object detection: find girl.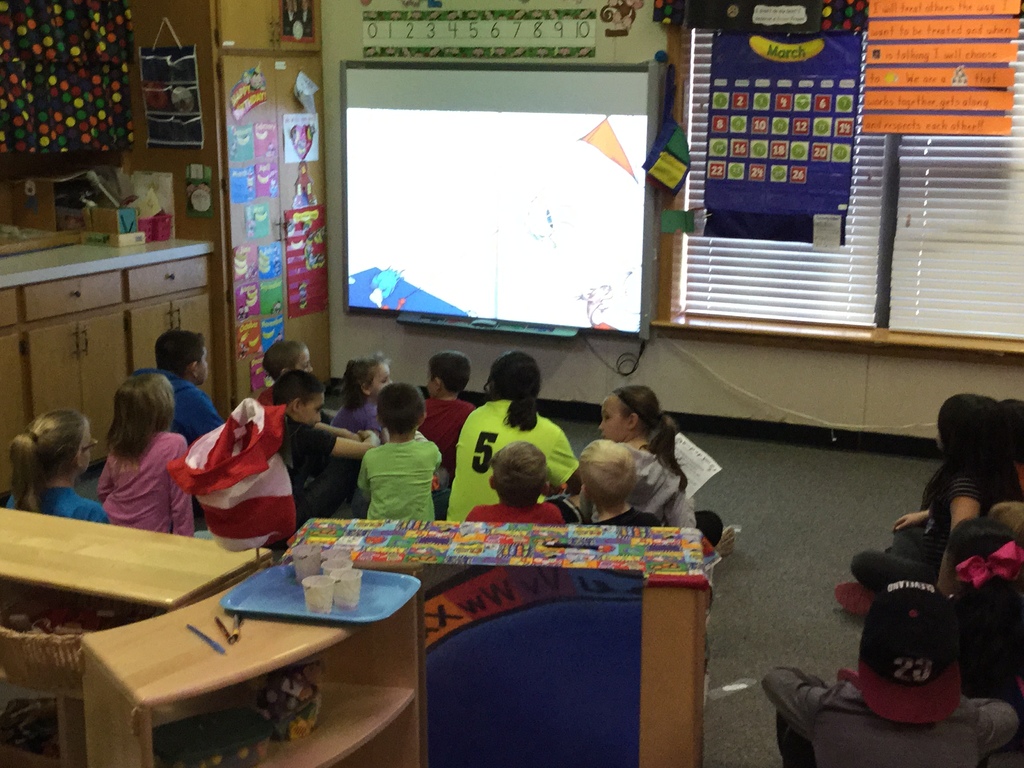
[x1=449, y1=350, x2=576, y2=522].
